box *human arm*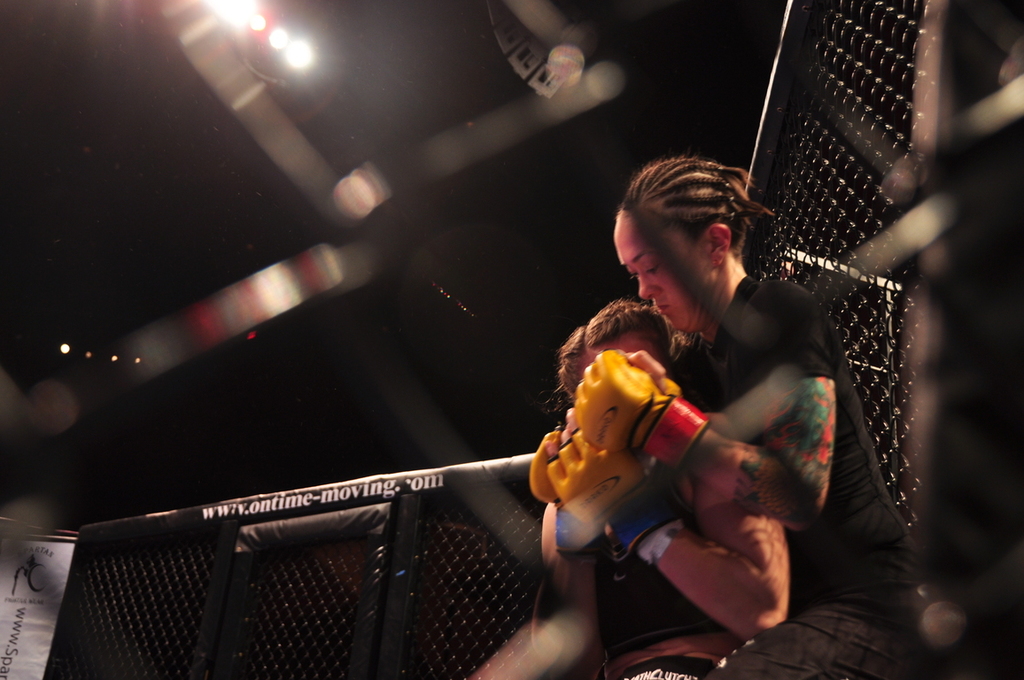
[left=560, top=279, right=841, bottom=528]
